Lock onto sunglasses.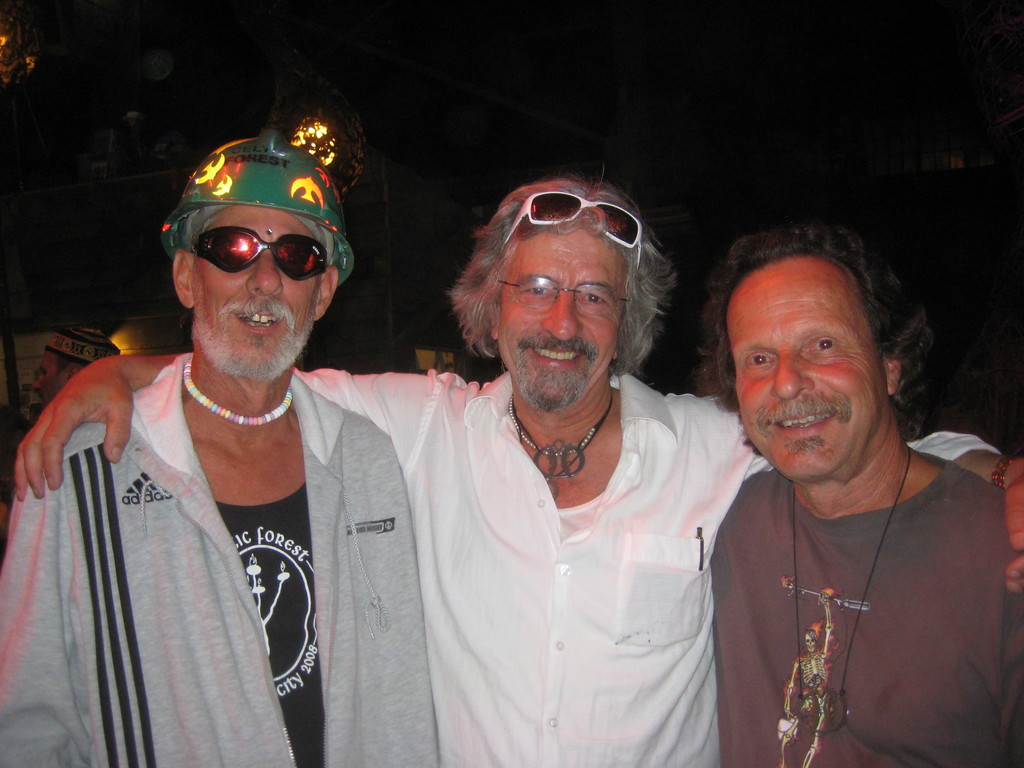
Locked: 501:189:641:273.
